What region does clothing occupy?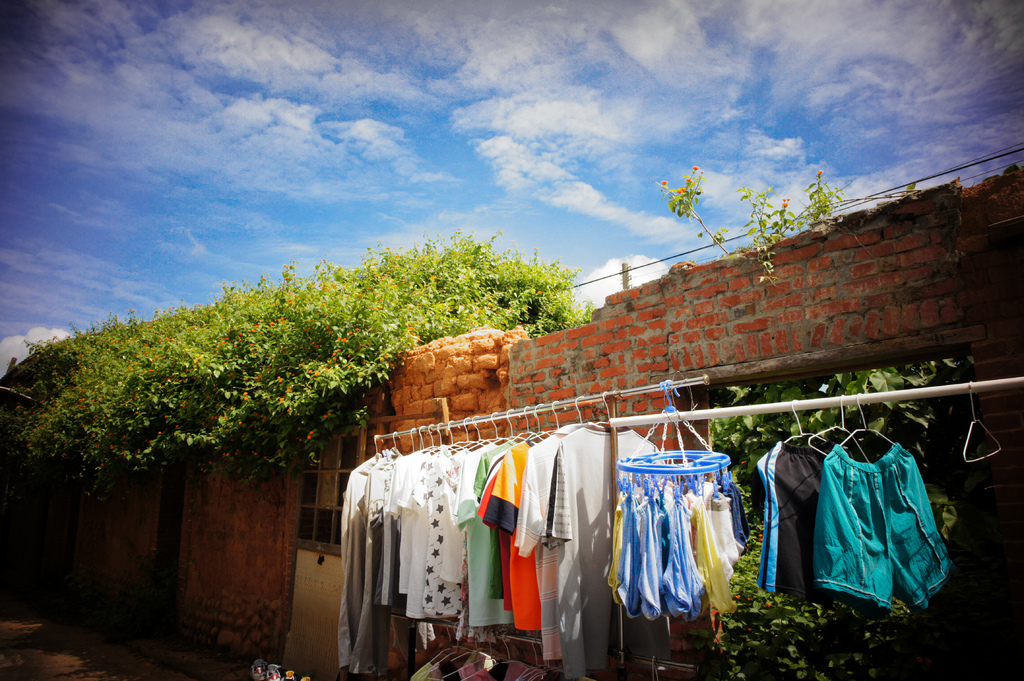
bbox=[399, 452, 437, 582].
